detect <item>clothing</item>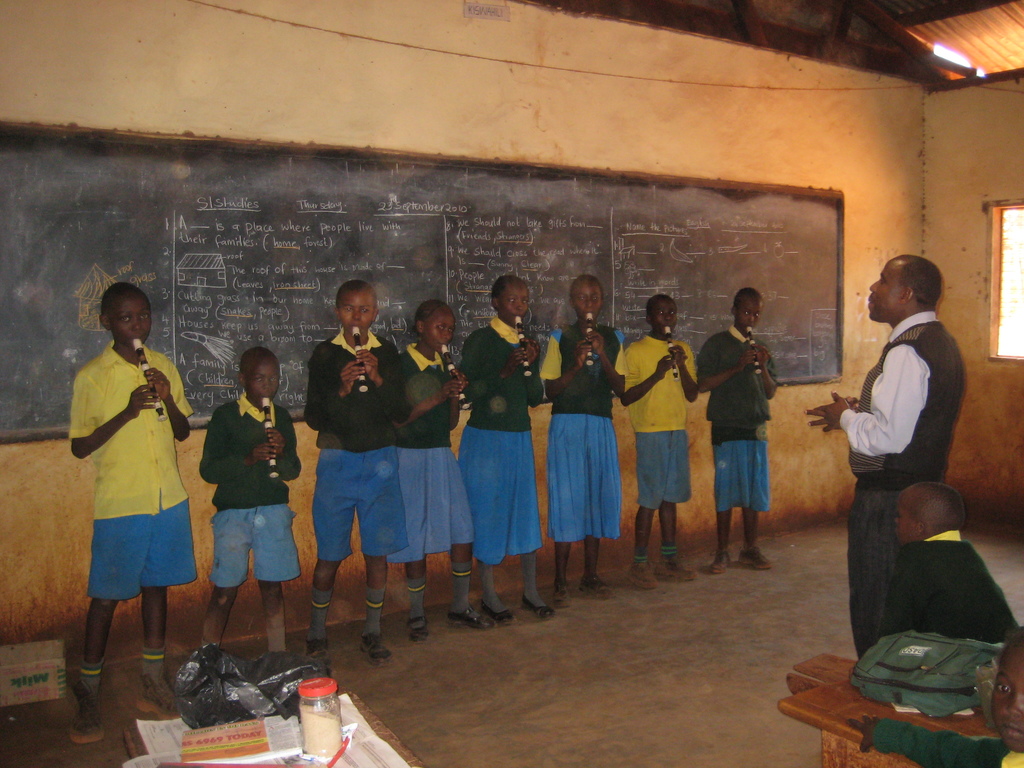
bbox=(833, 317, 980, 654)
